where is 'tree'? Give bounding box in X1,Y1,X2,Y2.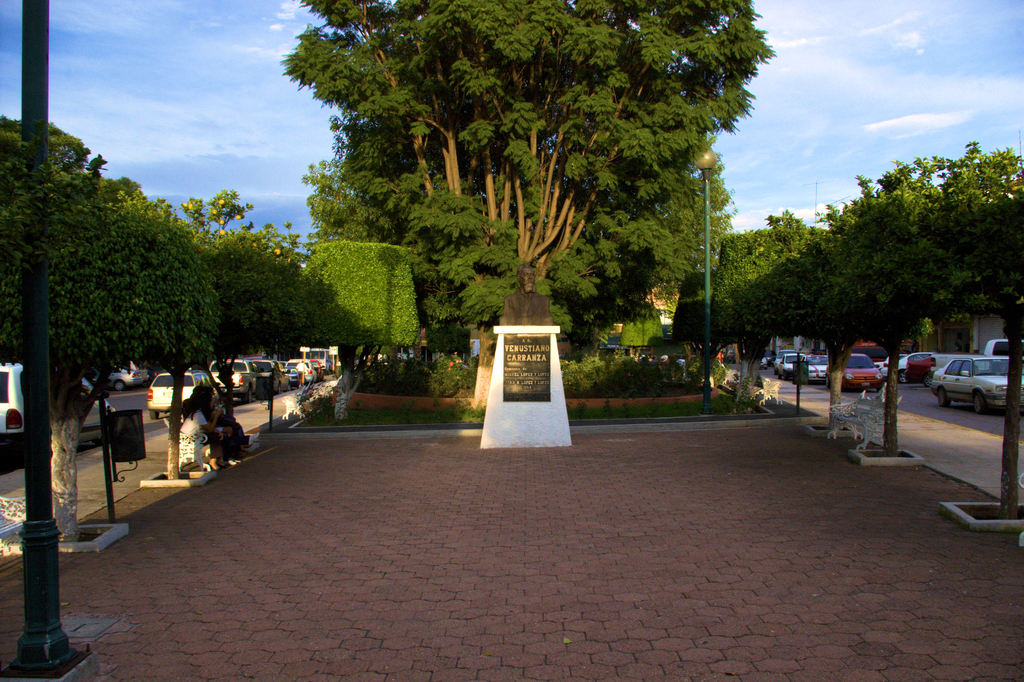
764,209,820,364.
